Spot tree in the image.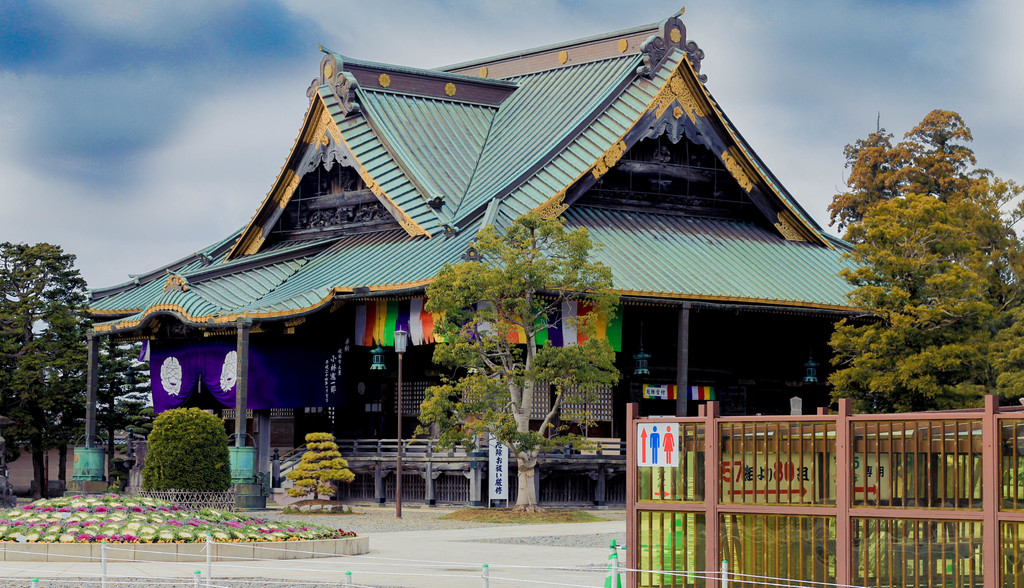
tree found at 419:219:618:524.
